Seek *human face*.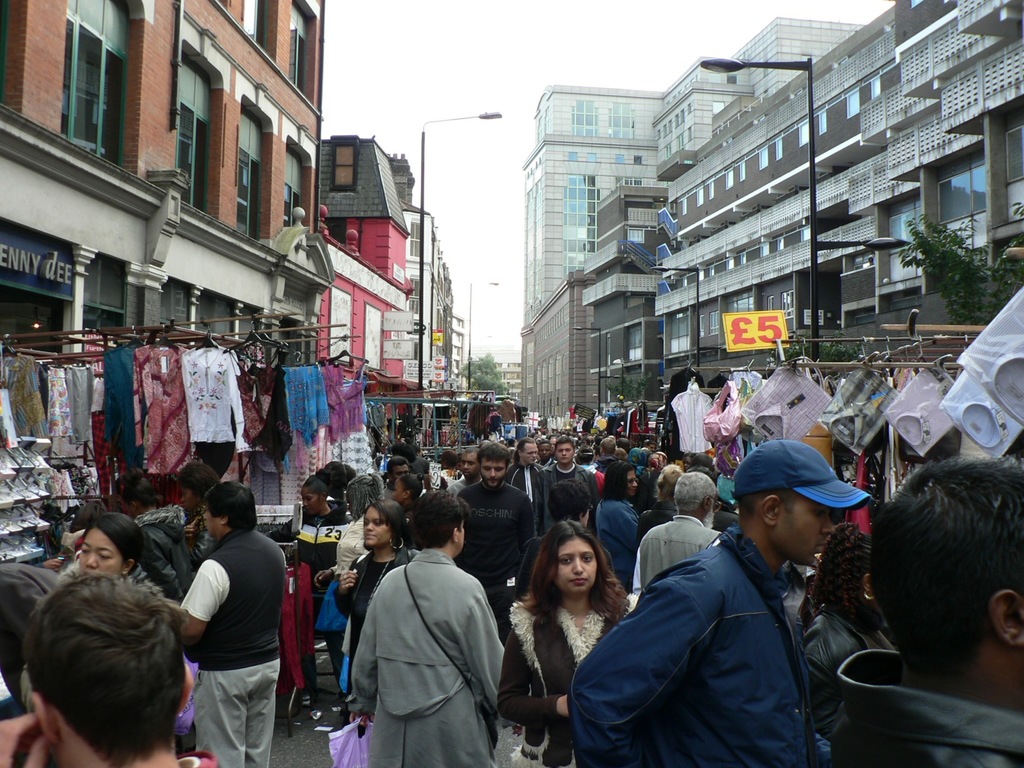
pyautogui.locateOnScreen(781, 494, 830, 563).
